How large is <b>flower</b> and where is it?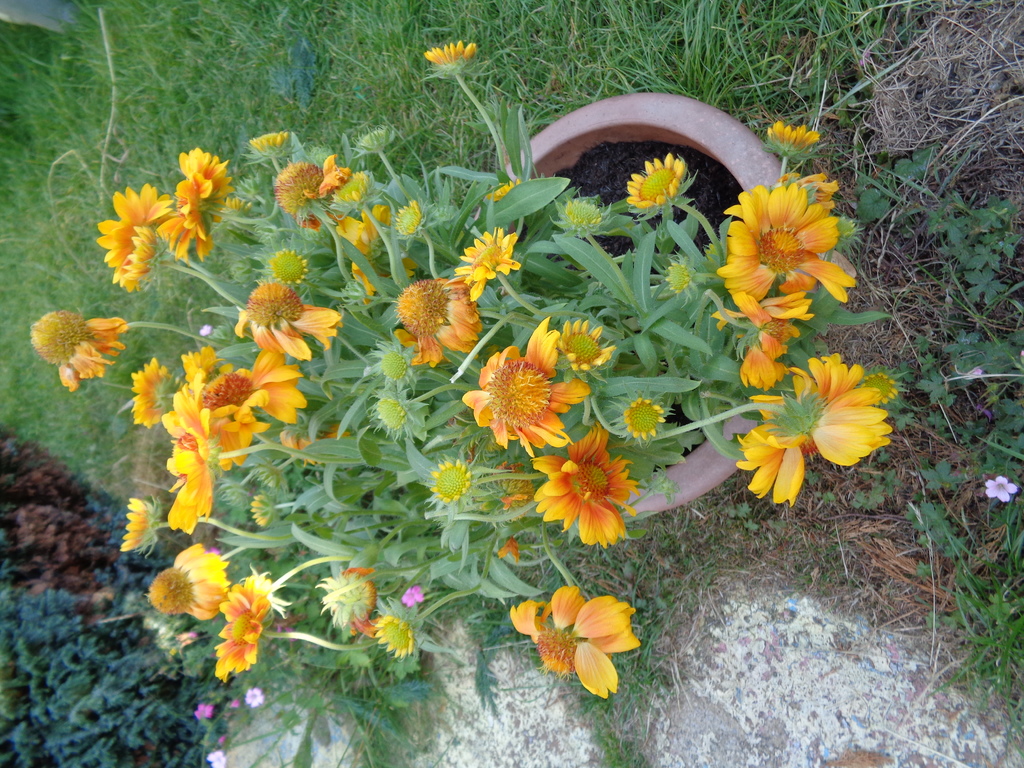
Bounding box: select_region(625, 150, 689, 209).
